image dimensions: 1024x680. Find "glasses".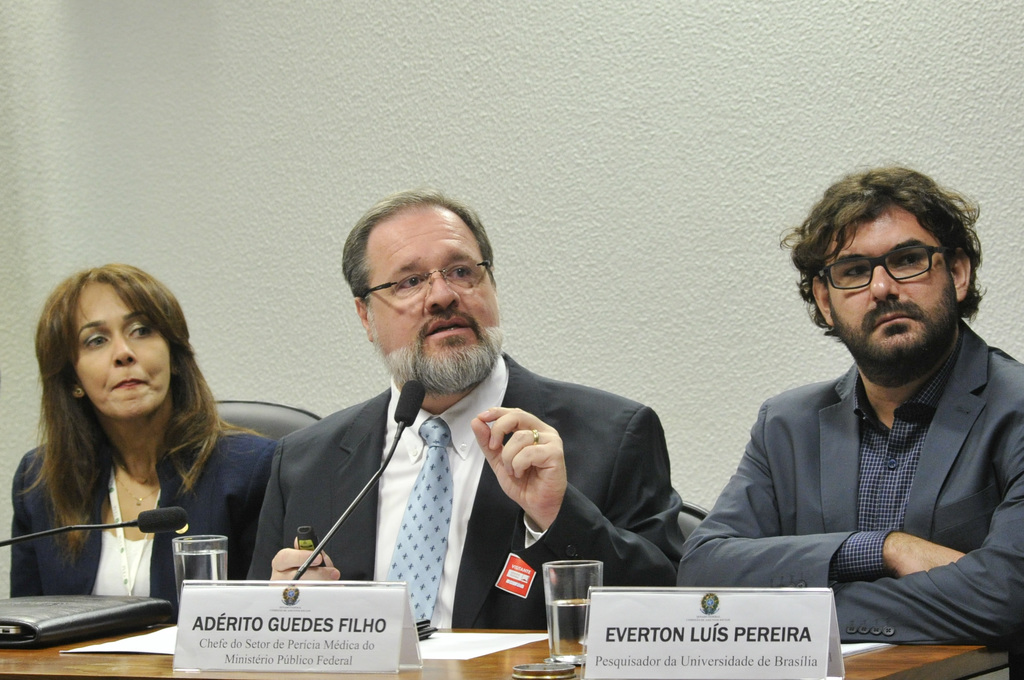
BBox(364, 258, 499, 298).
